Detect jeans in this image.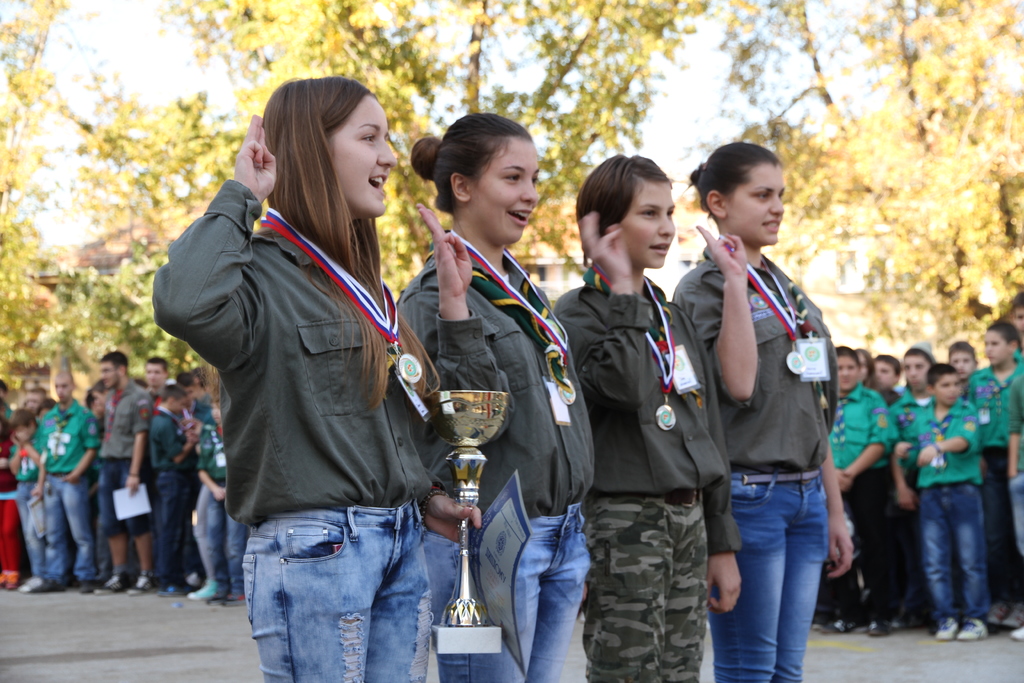
Detection: <region>189, 474, 224, 582</region>.
